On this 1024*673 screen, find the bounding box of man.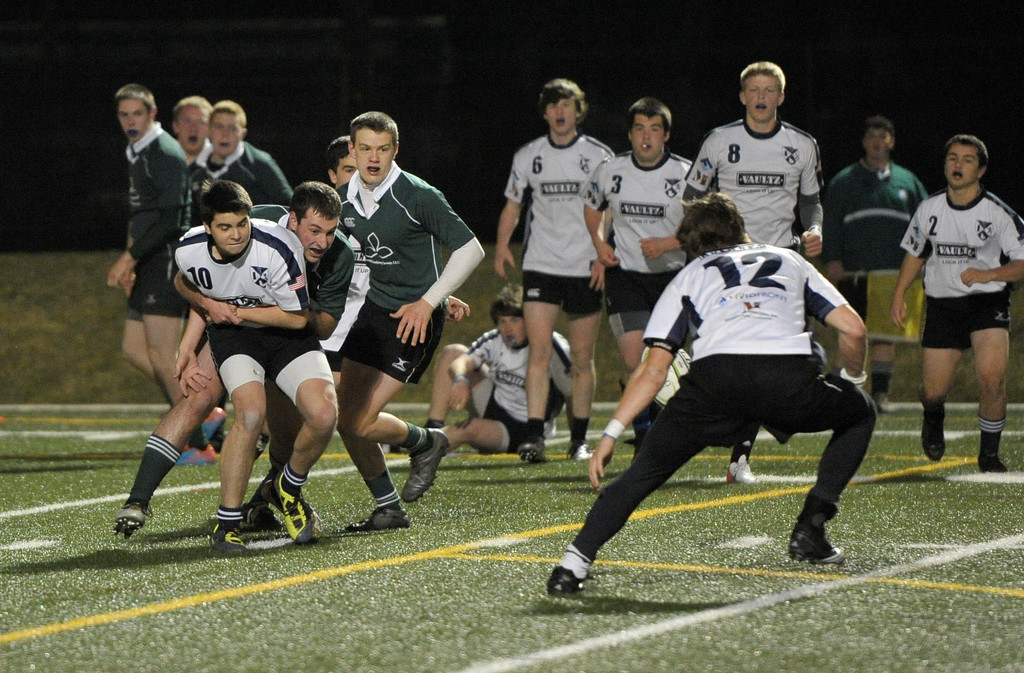
Bounding box: left=116, top=182, right=358, bottom=540.
